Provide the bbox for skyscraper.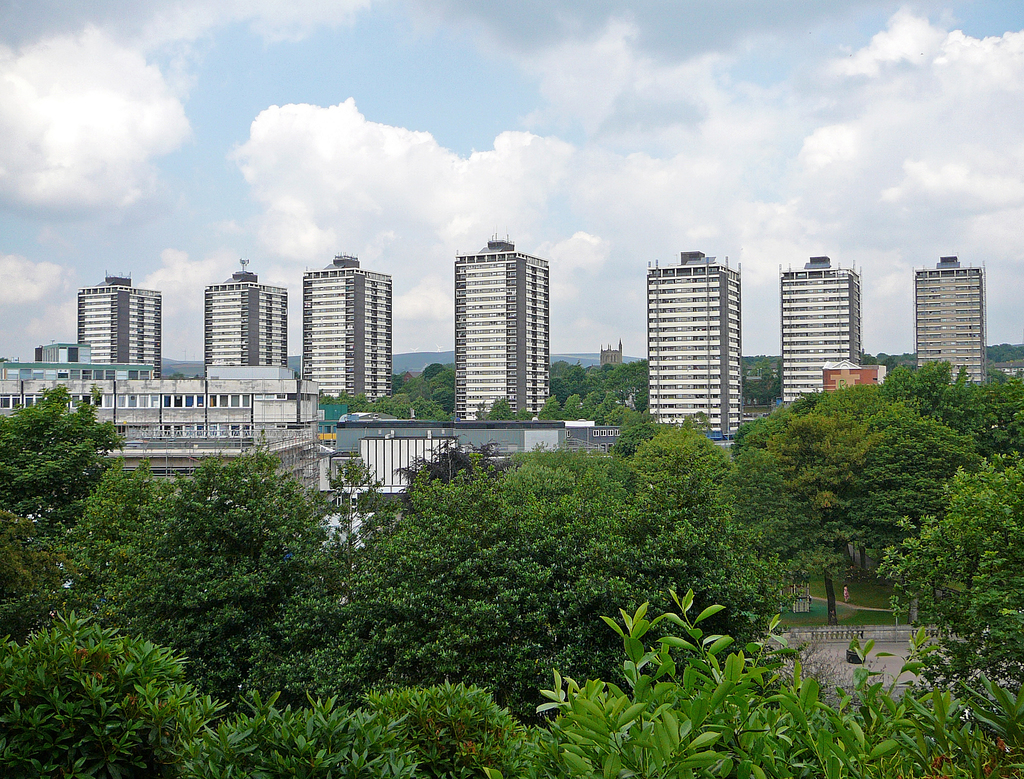
[x1=443, y1=240, x2=555, y2=426].
